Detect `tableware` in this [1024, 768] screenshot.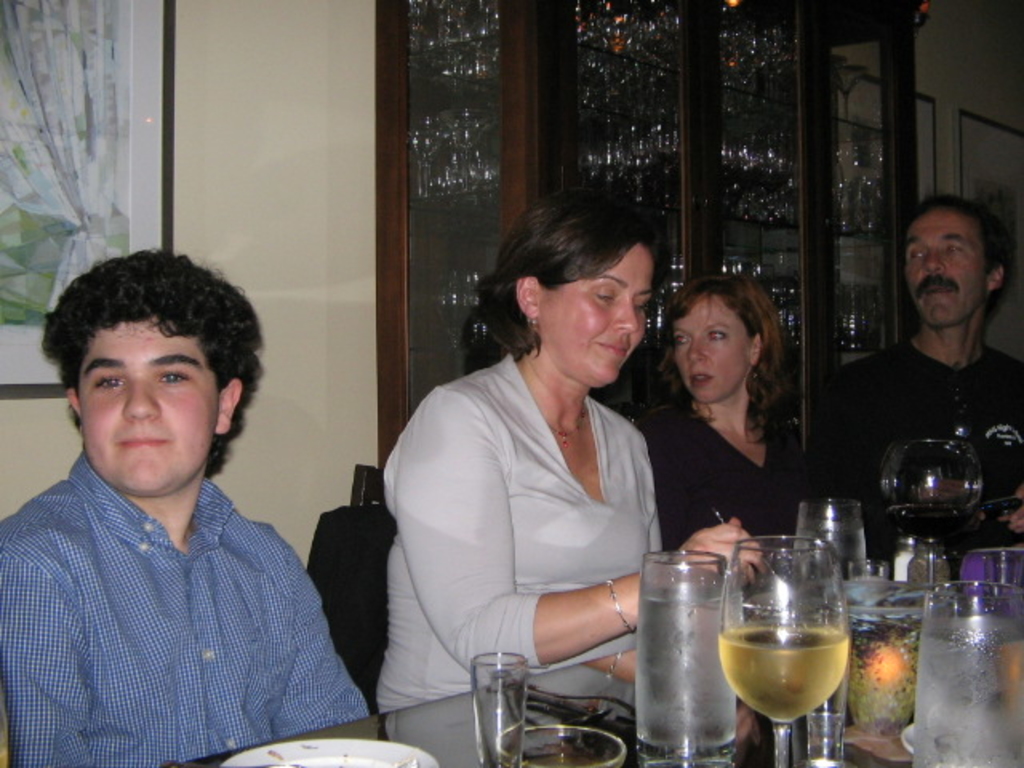
Detection: BBox(219, 738, 438, 766).
